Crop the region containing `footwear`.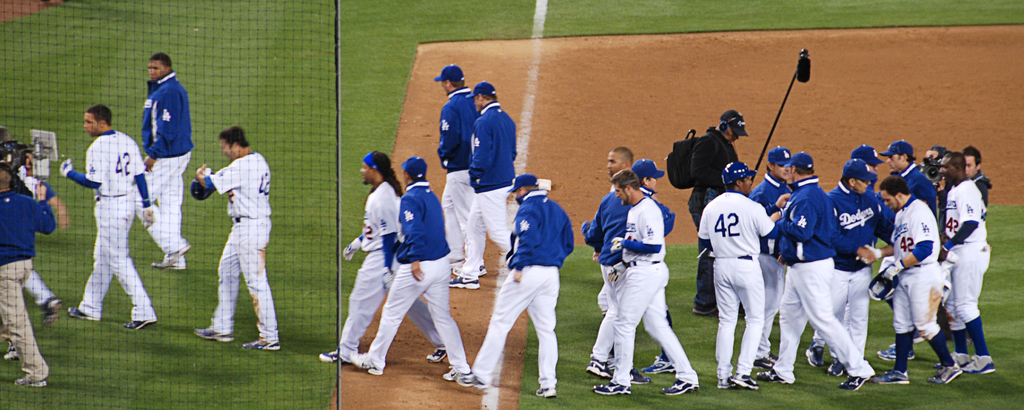
Crop region: left=69, top=306, right=99, bottom=323.
